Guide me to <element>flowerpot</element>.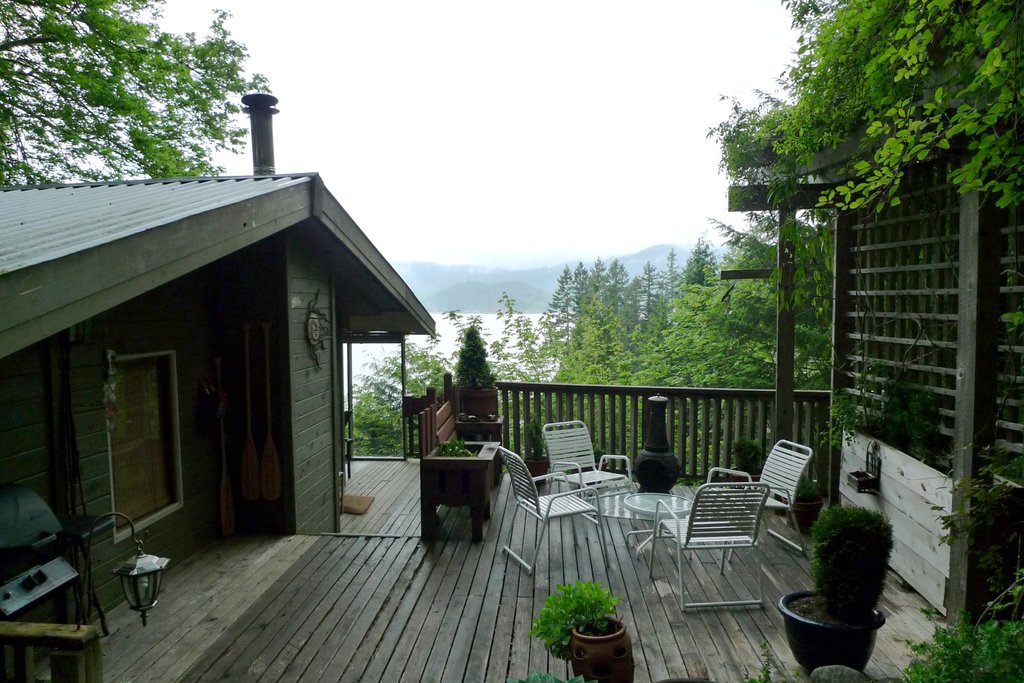
Guidance: locate(569, 610, 635, 681).
